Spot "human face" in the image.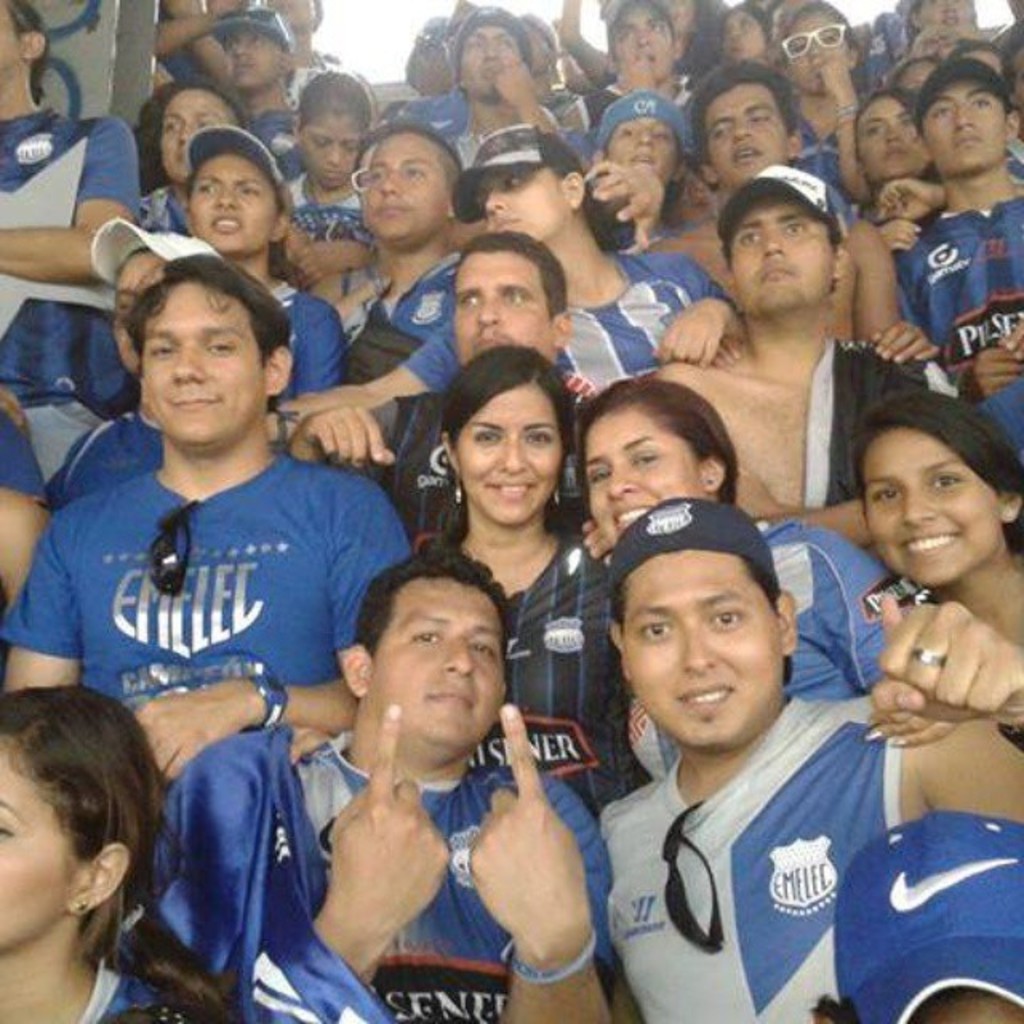
"human face" found at bbox=[790, 14, 848, 91].
